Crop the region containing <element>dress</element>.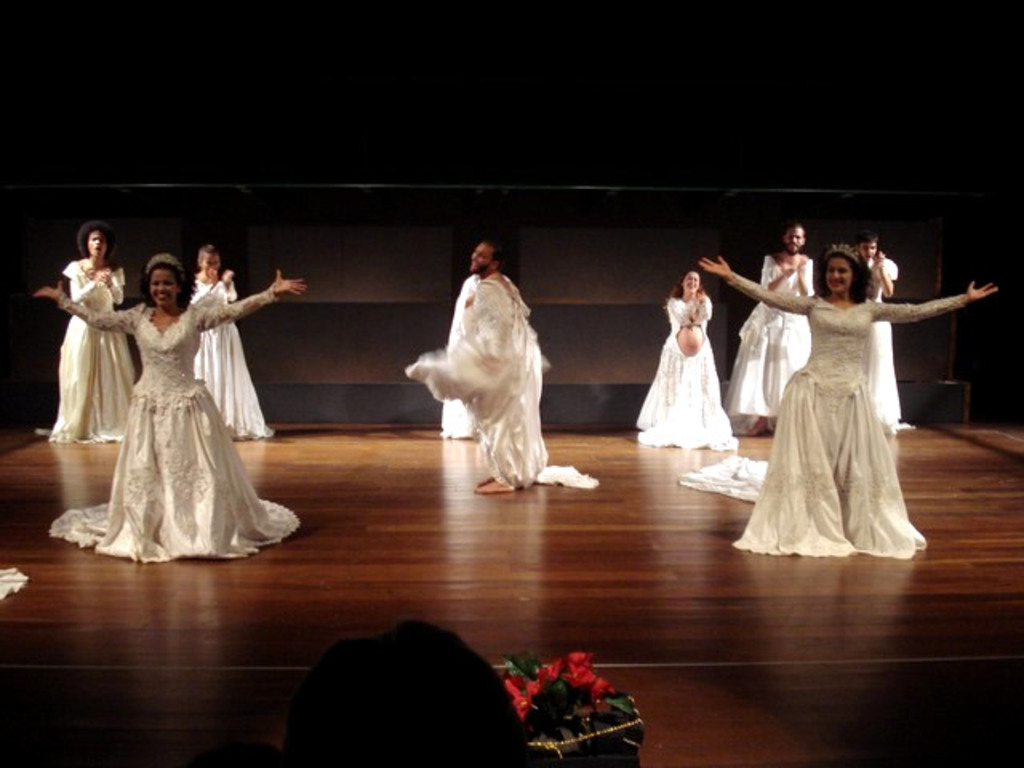
Crop region: 53/259/141/451.
